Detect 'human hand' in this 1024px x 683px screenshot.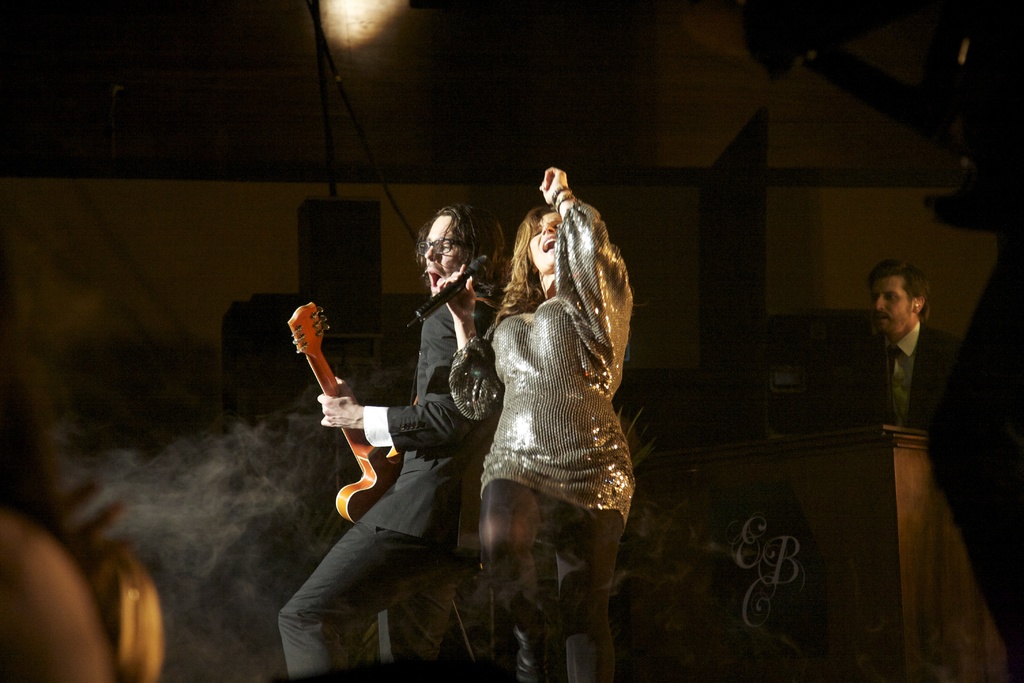
Detection: l=317, t=377, r=356, b=432.
